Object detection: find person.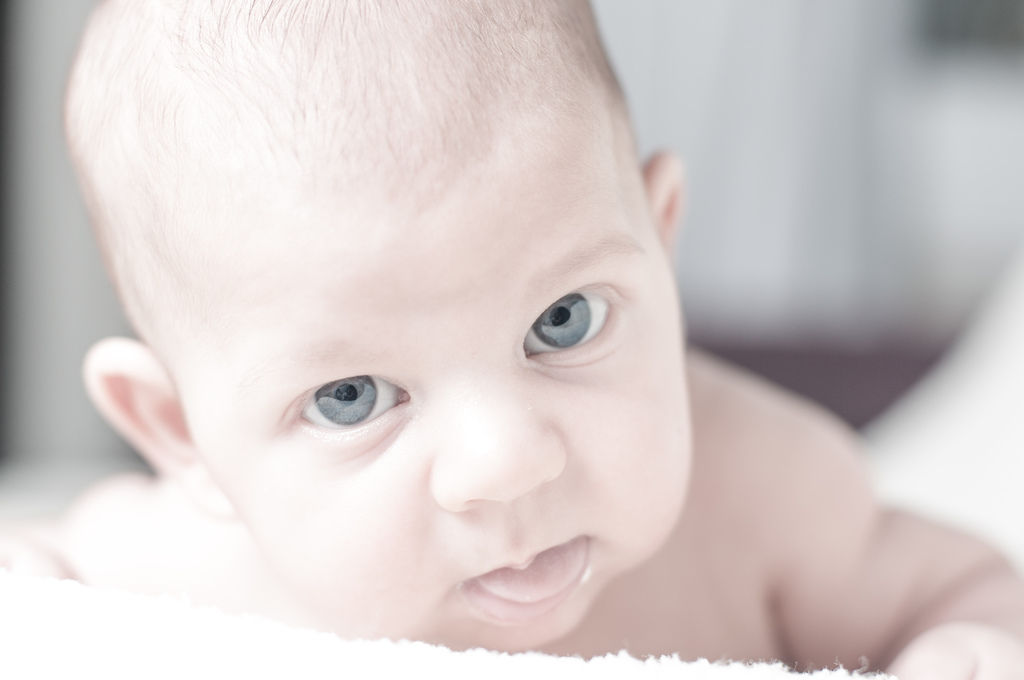
region(0, 0, 1023, 679).
